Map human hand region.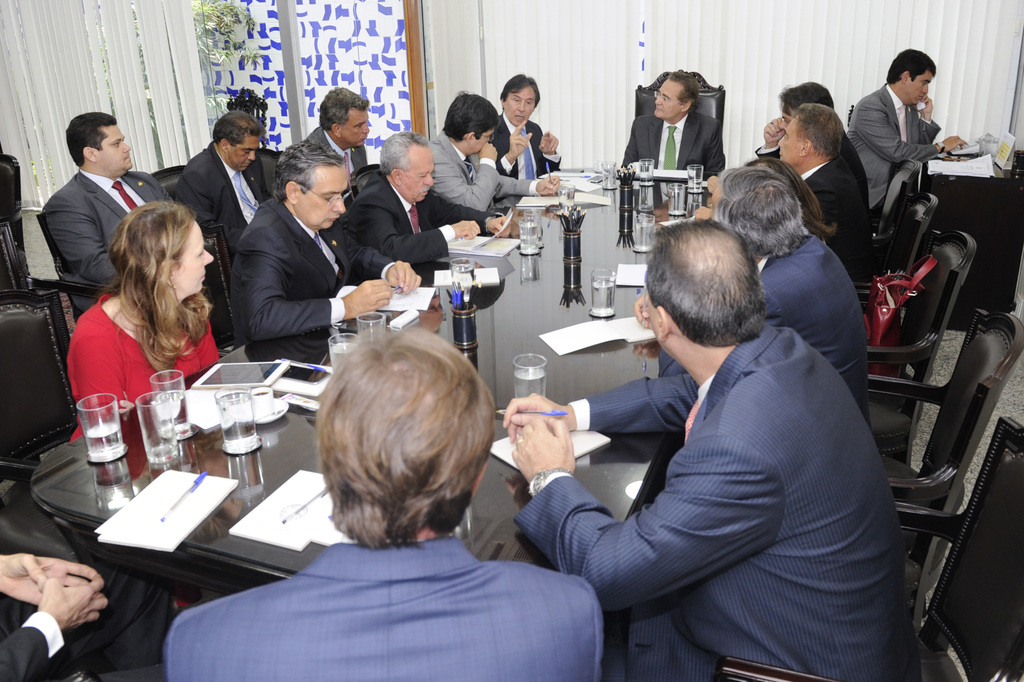
Mapped to {"x1": 509, "y1": 119, "x2": 532, "y2": 159}.
